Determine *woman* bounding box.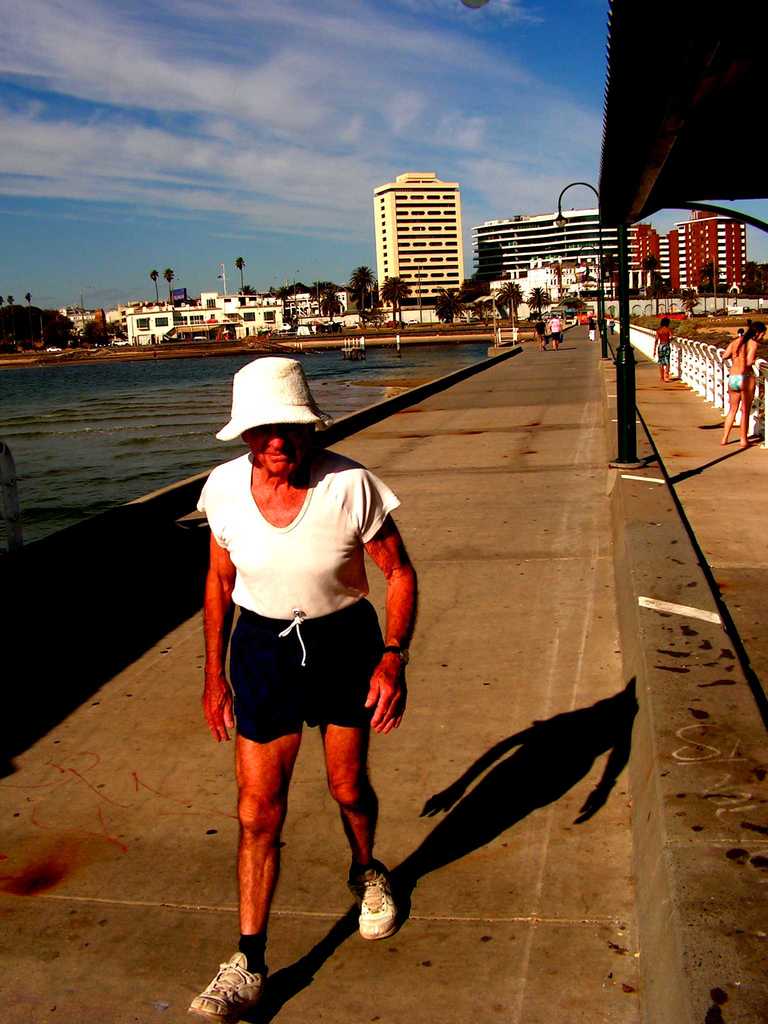
Determined: rect(719, 321, 765, 449).
